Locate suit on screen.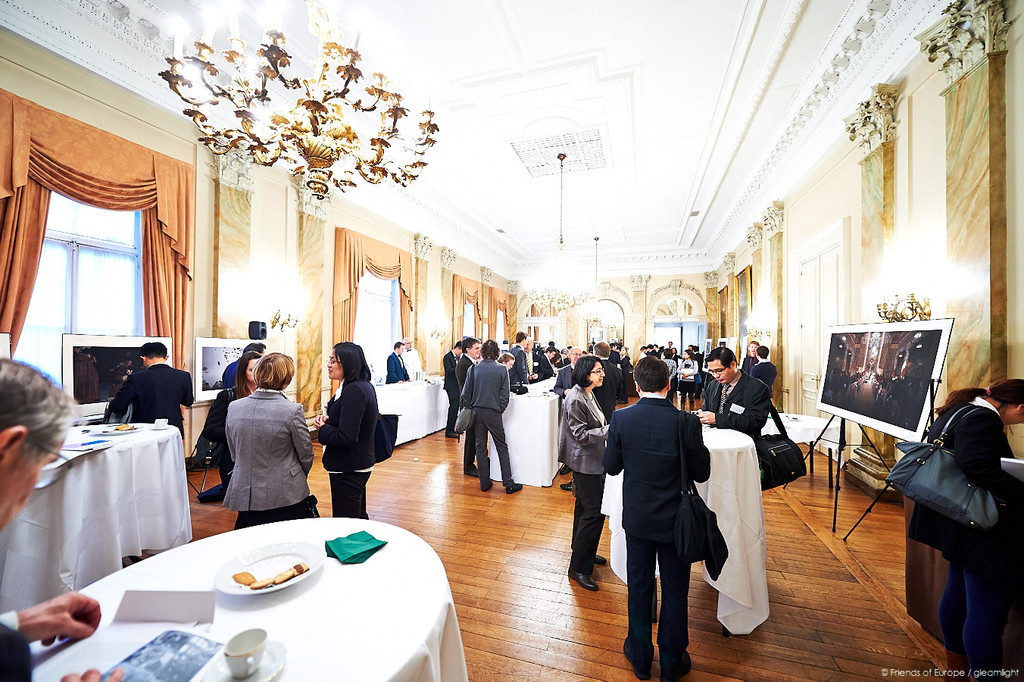
On screen at [619, 355, 628, 397].
